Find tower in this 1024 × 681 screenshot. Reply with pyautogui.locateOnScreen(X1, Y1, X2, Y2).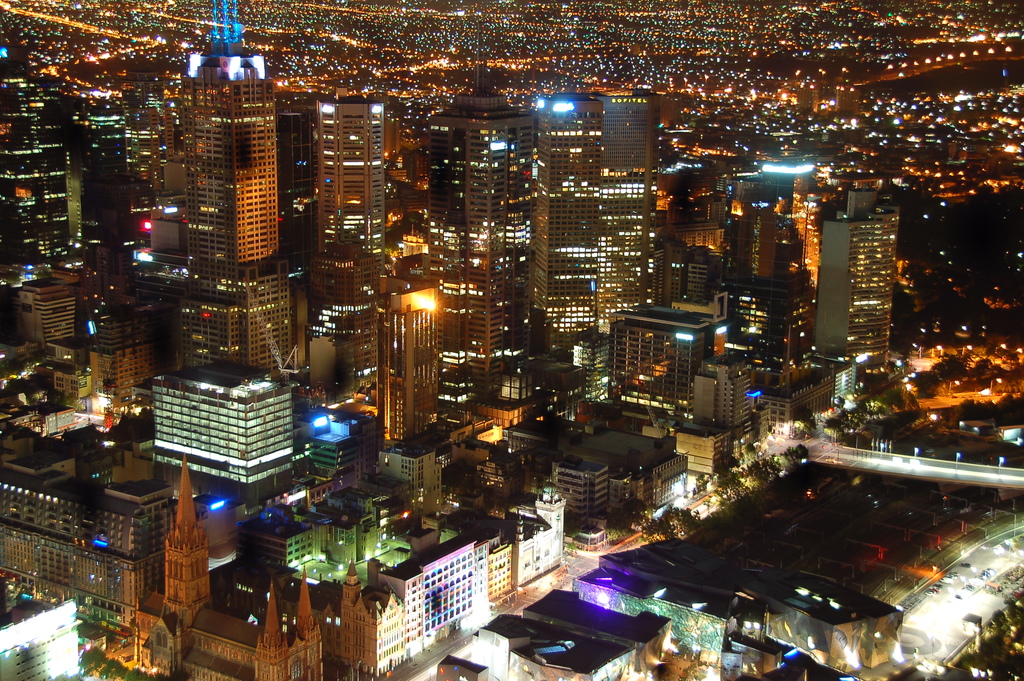
pyautogui.locateOnScreen(699, 359, 756, 441).
